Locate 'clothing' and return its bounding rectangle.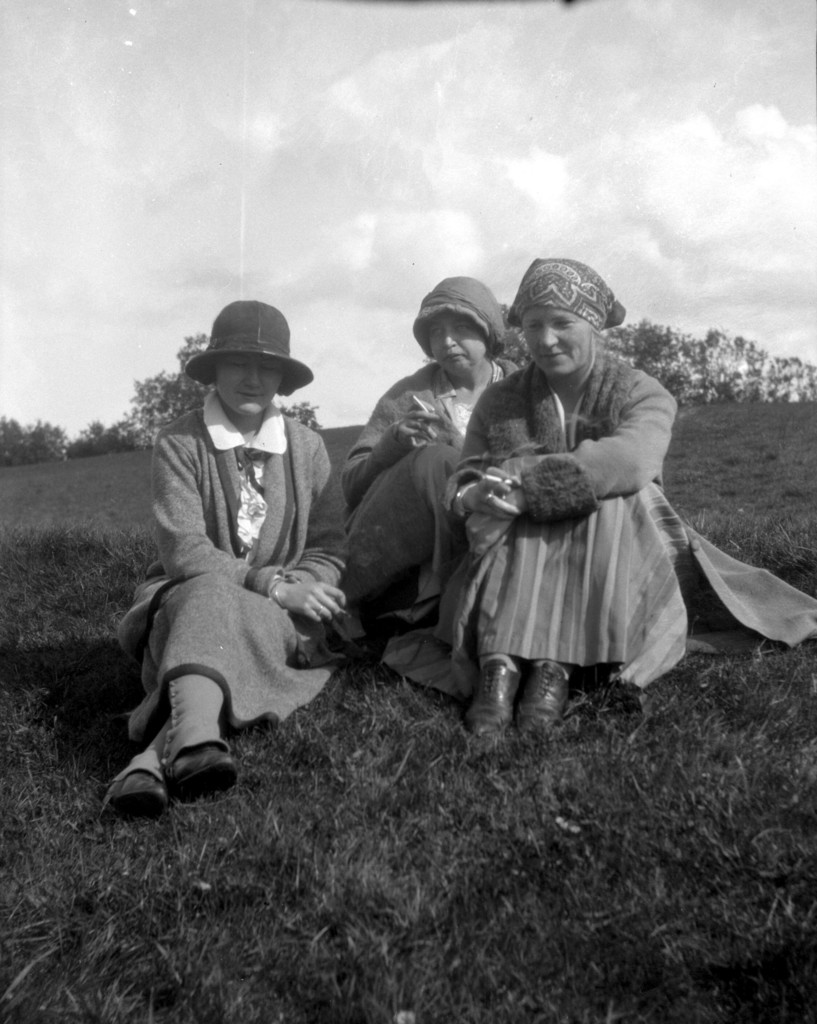
336,358,523,629.
